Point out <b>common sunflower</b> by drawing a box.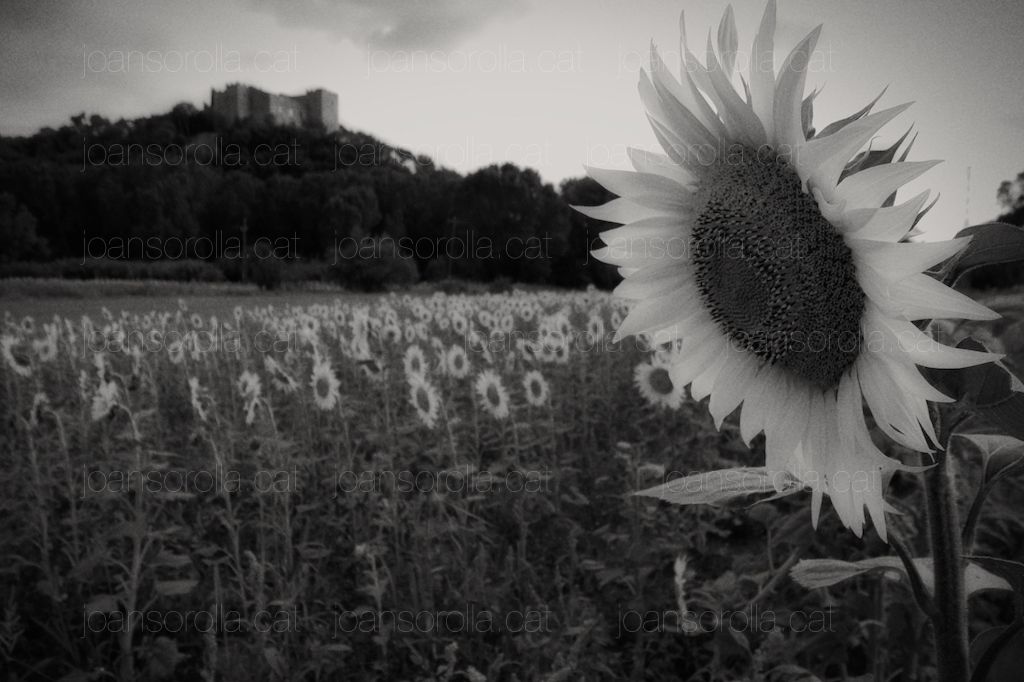
{"x1": 0, "y1": 333, "x2": 30, "y2": 373}.
